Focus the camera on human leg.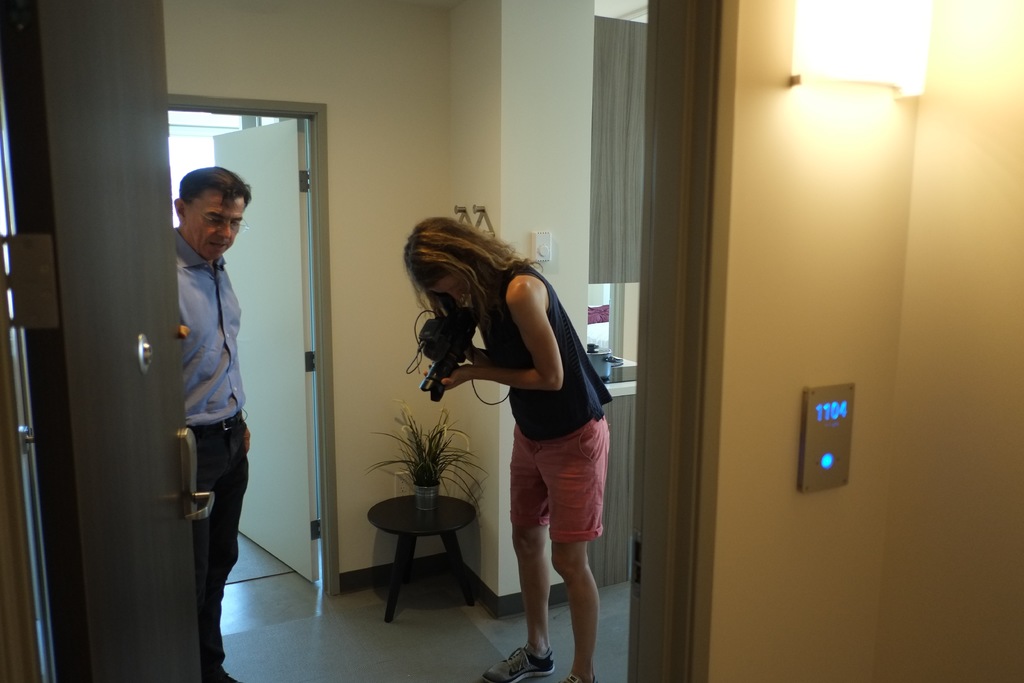
Focus region: left=185, top=425, right=231, bottom=670.
